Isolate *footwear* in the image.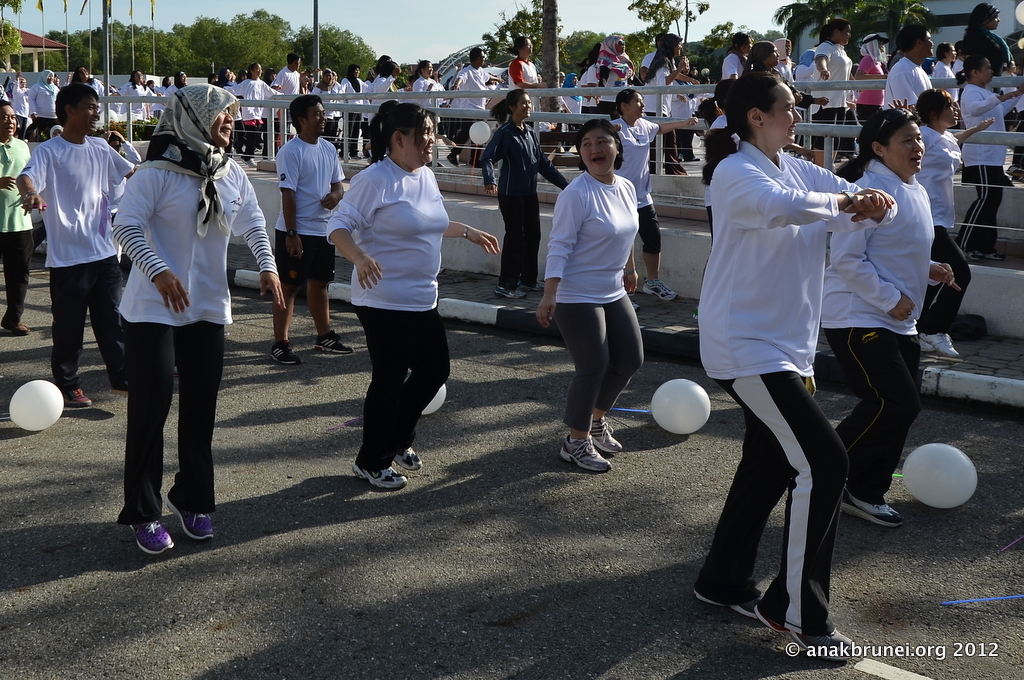
Isolated region: select_region(589, 417, 625, 455).
